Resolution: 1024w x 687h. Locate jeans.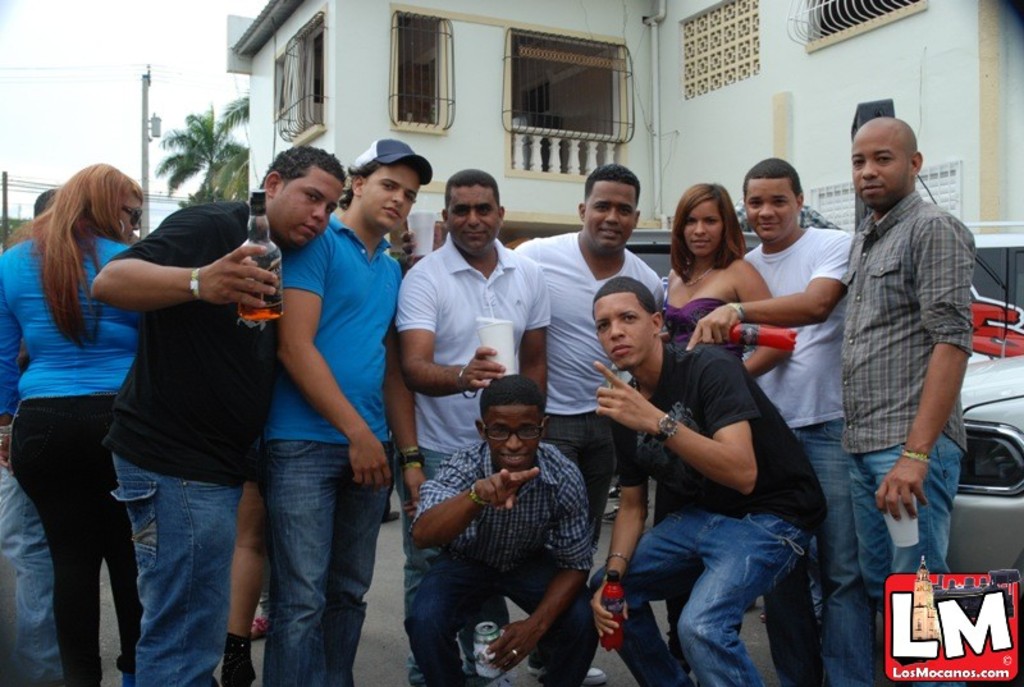
box(271, 440, 393, 686).
